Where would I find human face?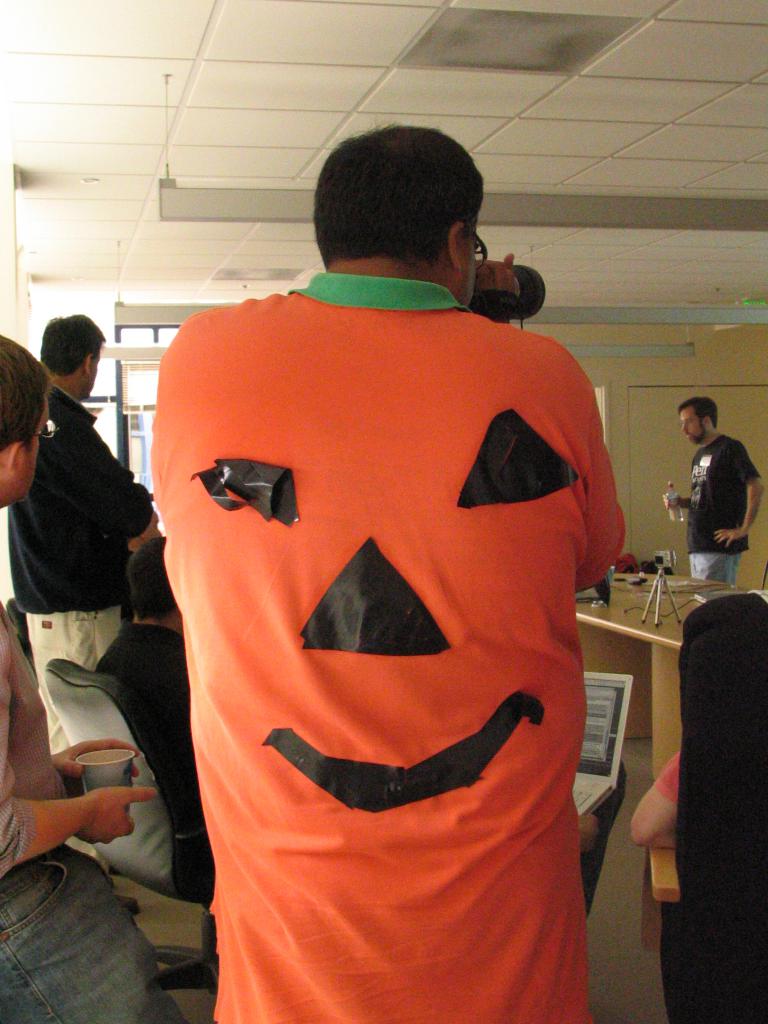
At detection(4, 397, 40, 496).
